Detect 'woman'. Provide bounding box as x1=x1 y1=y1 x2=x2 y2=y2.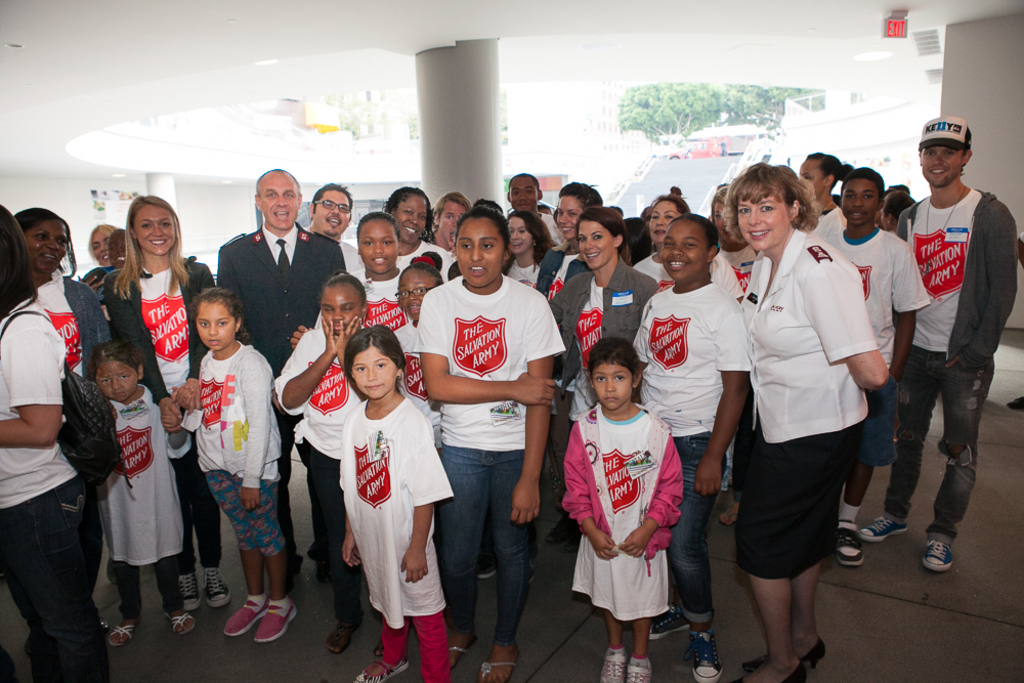
x1=638 y1=194 x2=741 y2=305.
